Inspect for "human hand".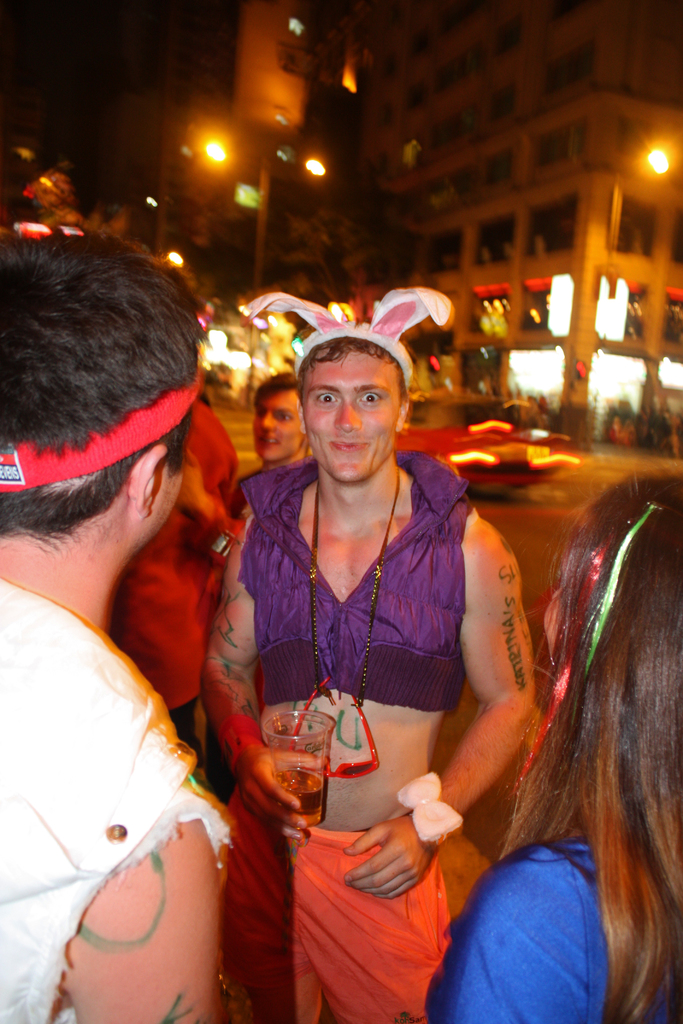
Inspection: (359, 815, 441, 901).
